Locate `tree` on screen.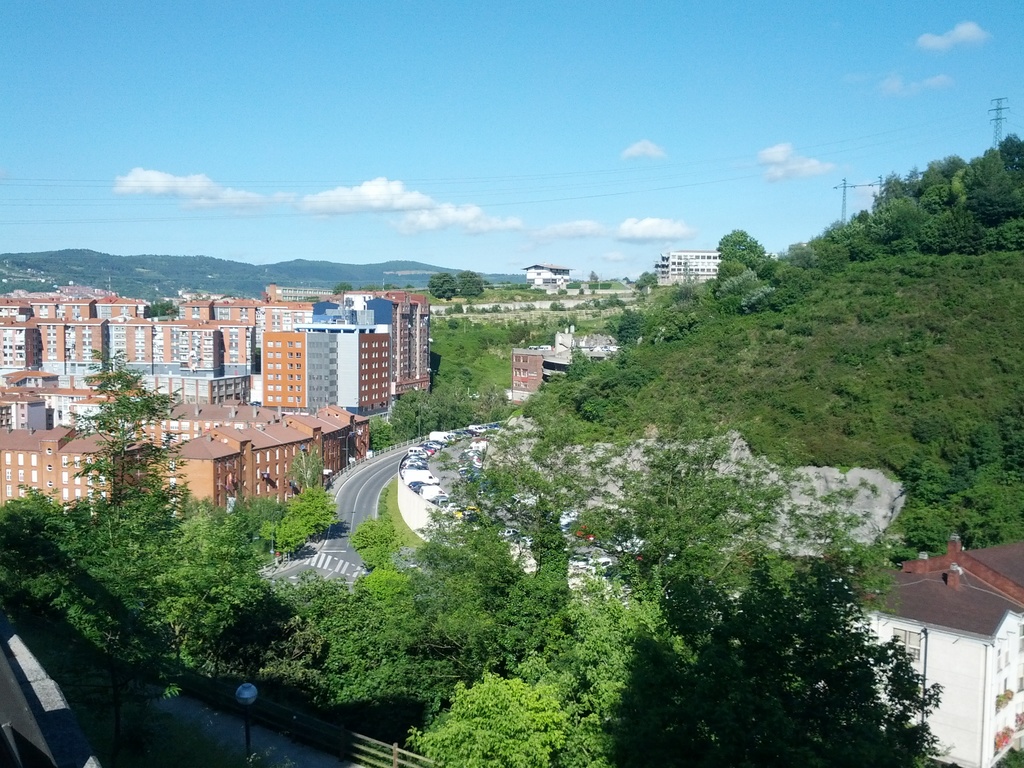
On screen at box(426, 270, 458, 297).
